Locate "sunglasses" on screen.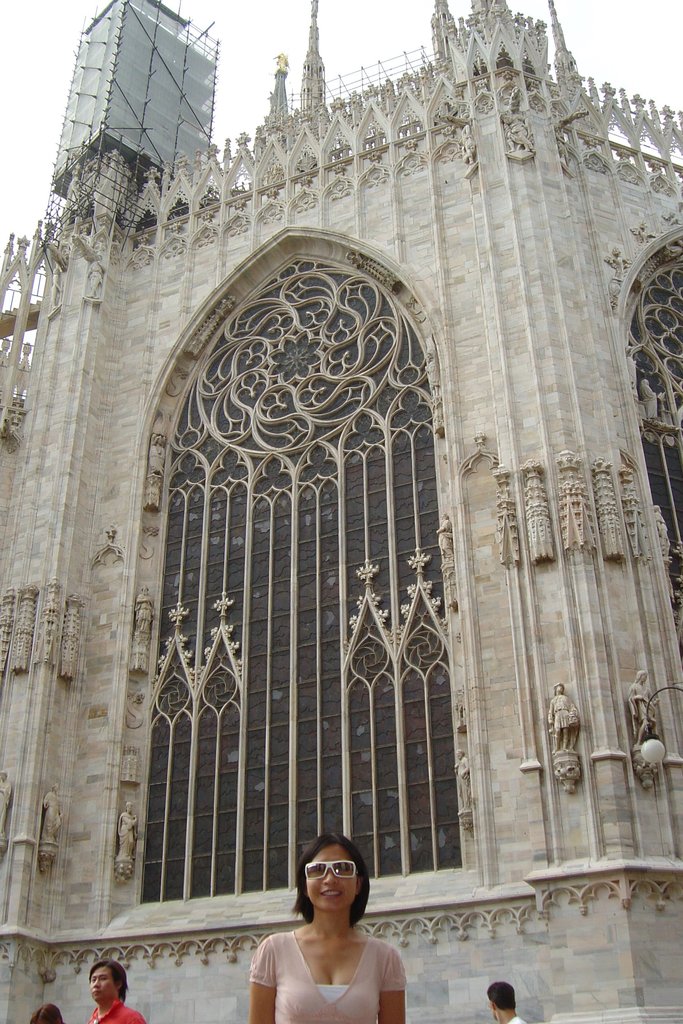
On screen at bbox=[301, 860, 357, 879].
